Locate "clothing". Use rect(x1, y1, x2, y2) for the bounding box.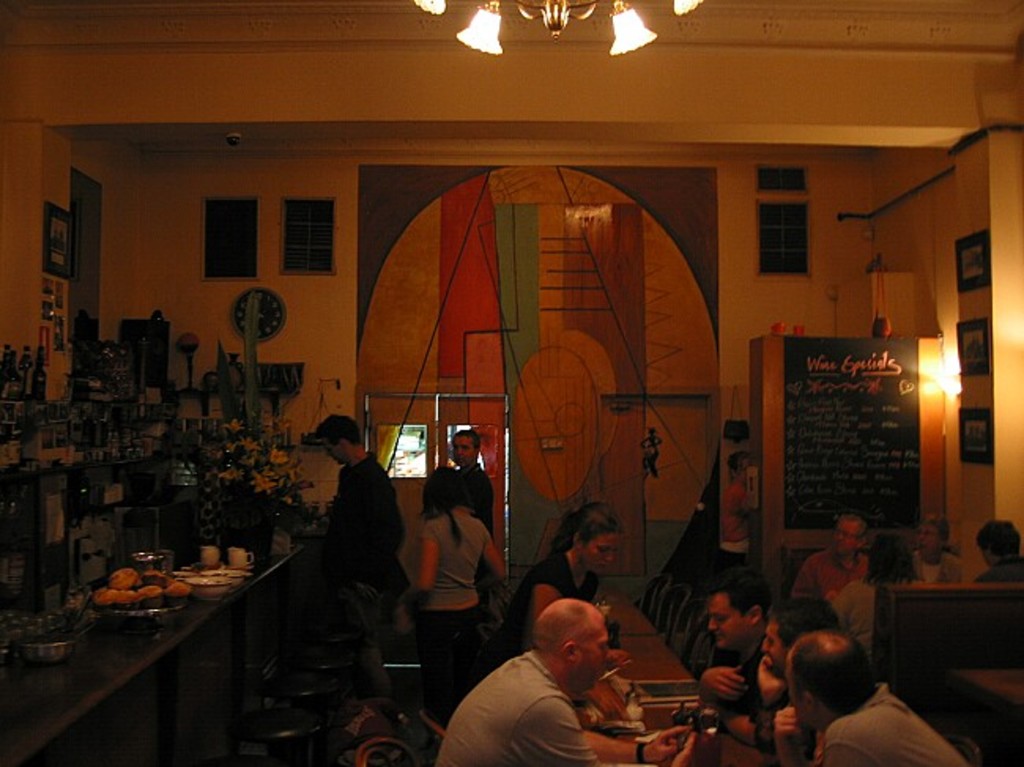
rect(490, 562, 600, 661).
